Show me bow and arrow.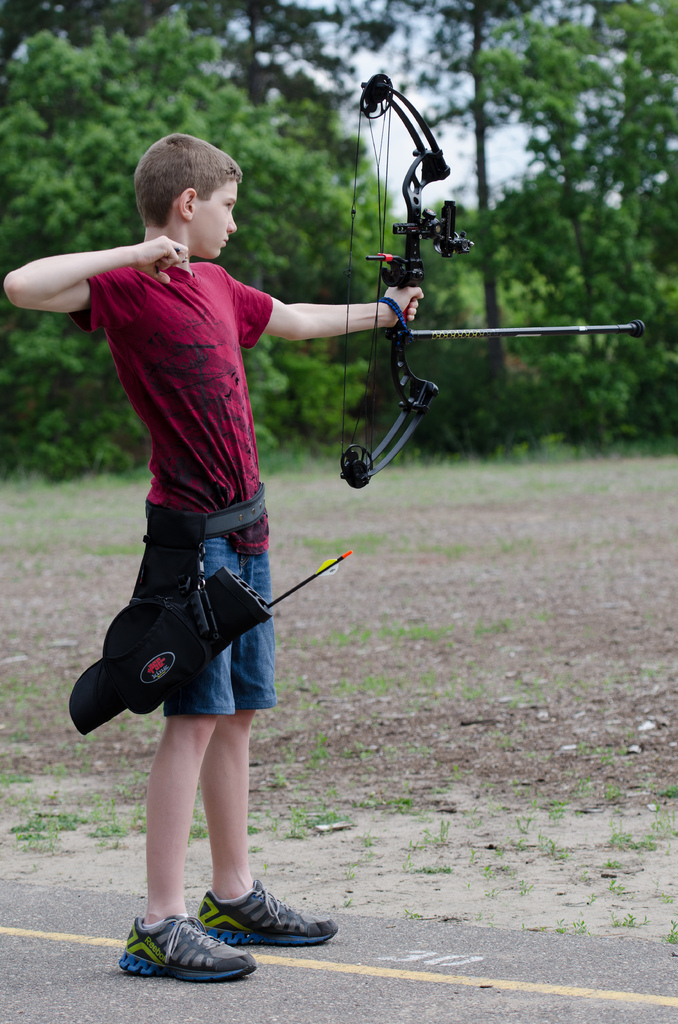
bow and arrow is here: x1=269 y1=550 x2=351 y2=610.
